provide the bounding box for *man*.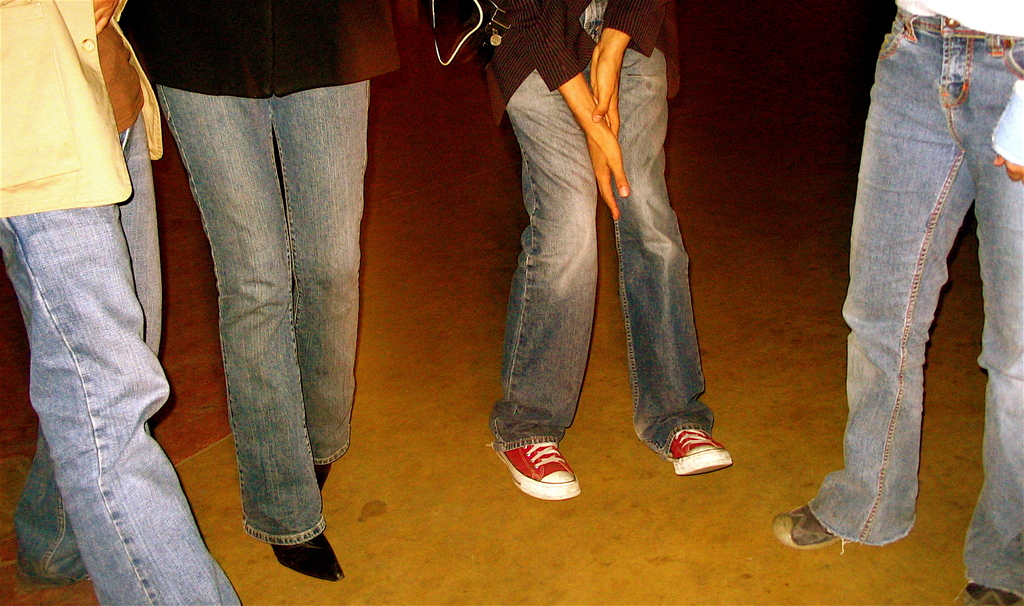
Rect(417, 0, 737, 501).
